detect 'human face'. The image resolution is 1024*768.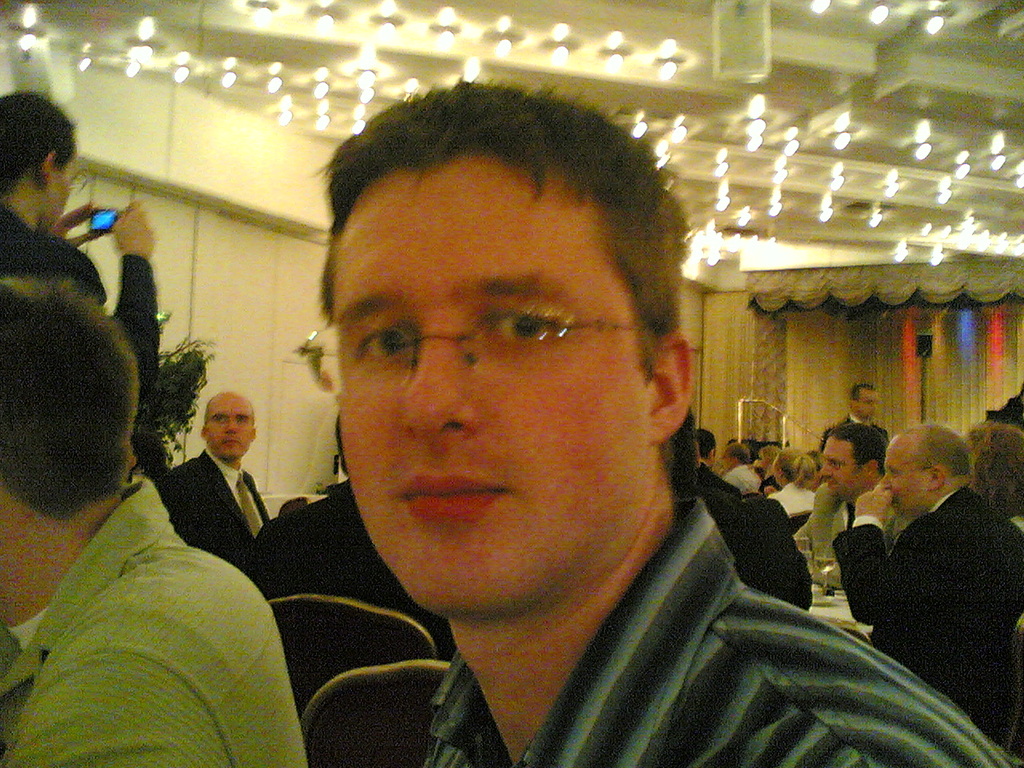
left=338, top=154, right=649, bottom=617.
